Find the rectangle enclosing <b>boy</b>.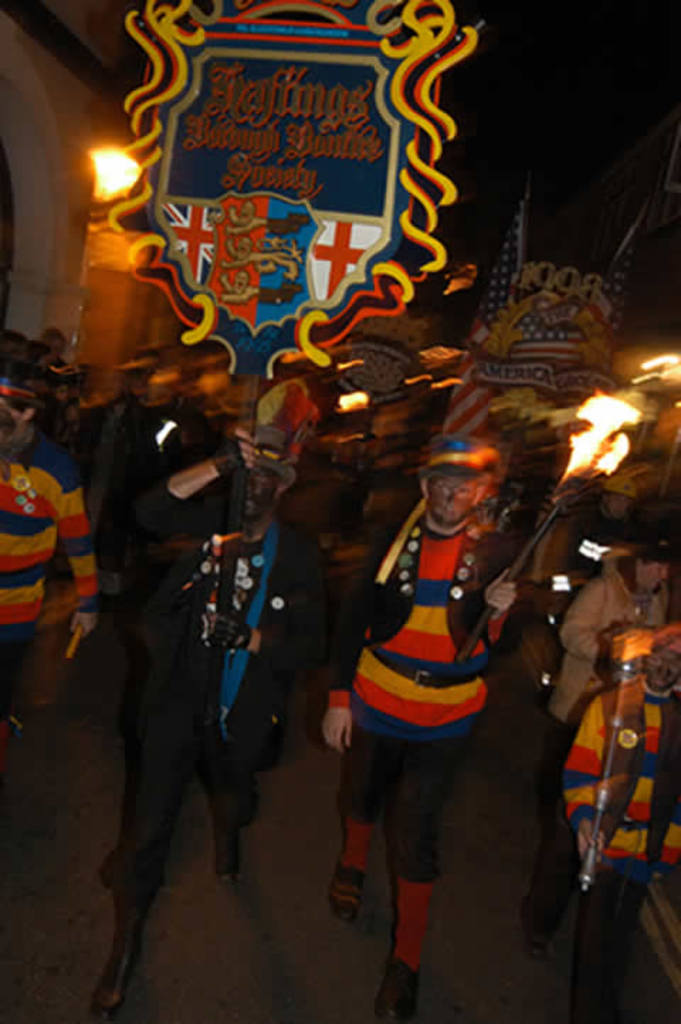
crop(0, 382, 94, 713).
